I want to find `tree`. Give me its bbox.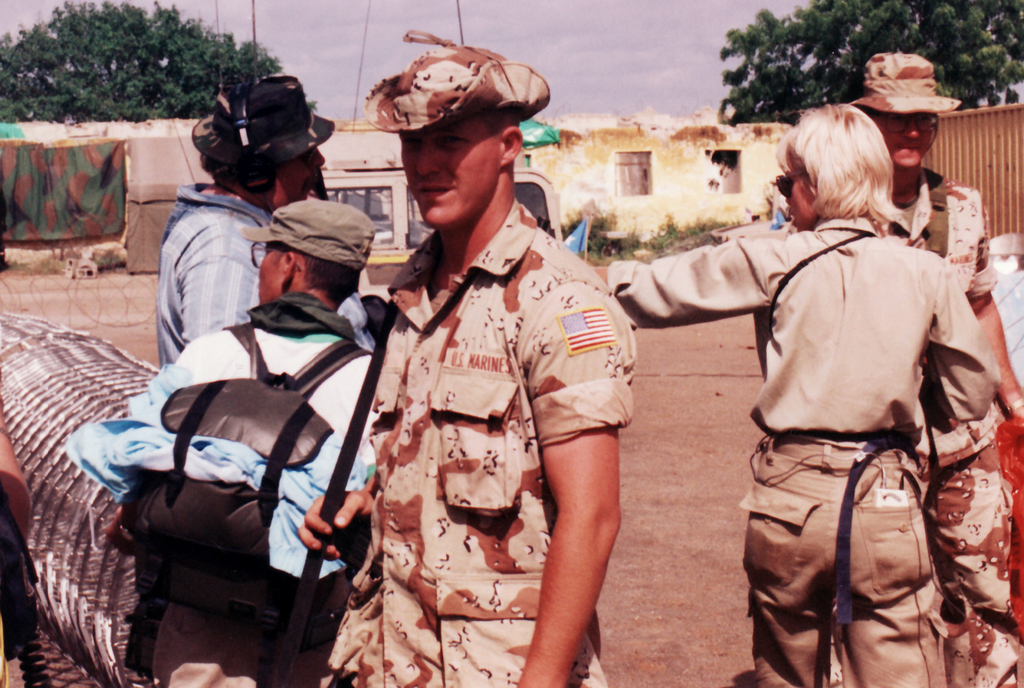
crop(719, 0, 1023, 116).
